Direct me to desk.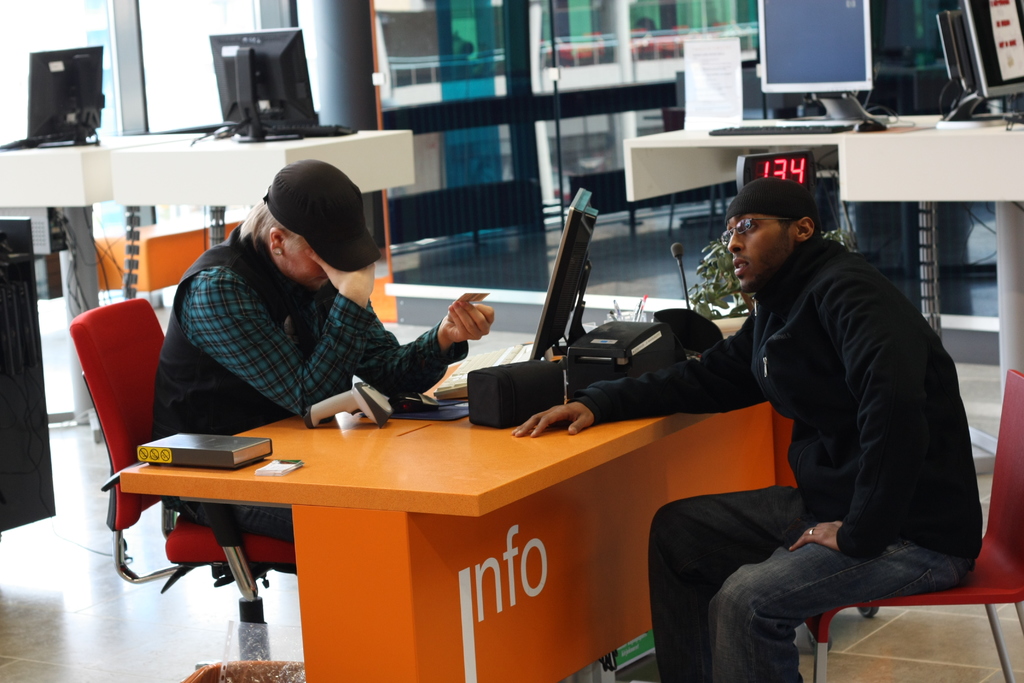
Direction: <region>99, 303, 854, 682</region>.
